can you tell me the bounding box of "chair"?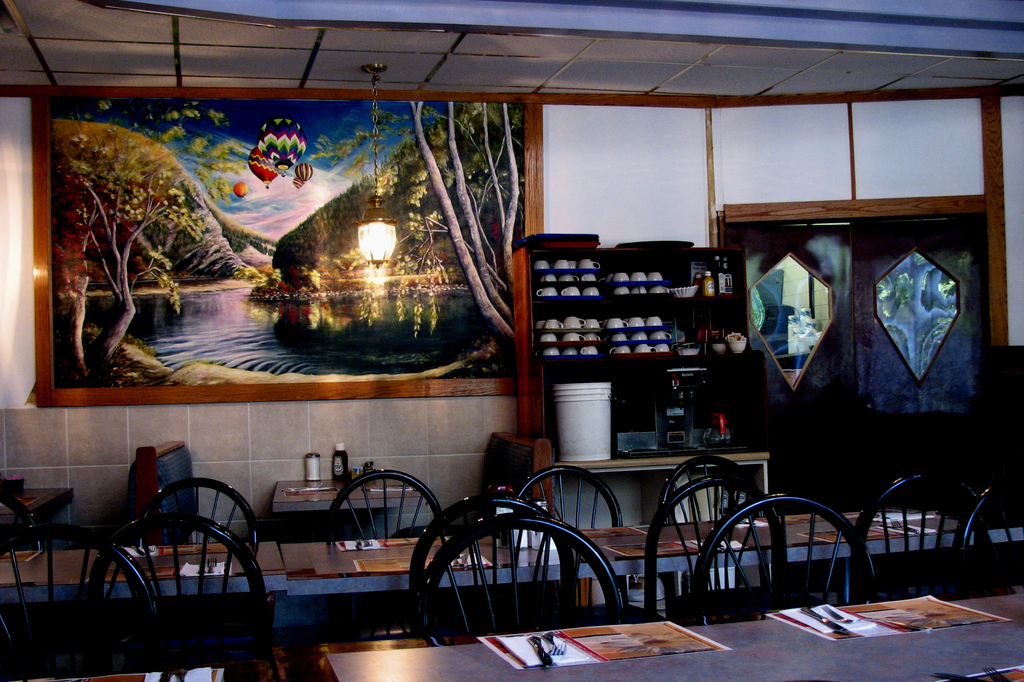
402:518:625:637.
